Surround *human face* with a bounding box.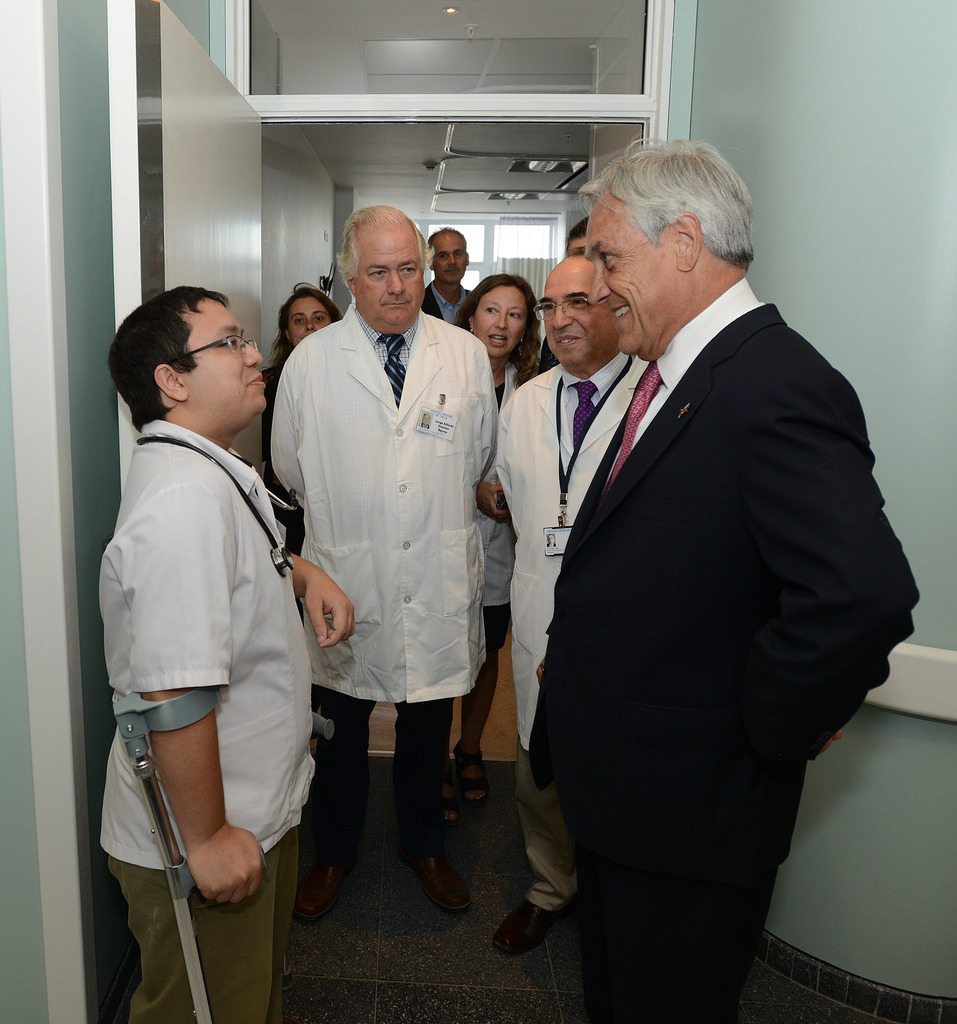
l=436, t=236, r=463, b=288.
